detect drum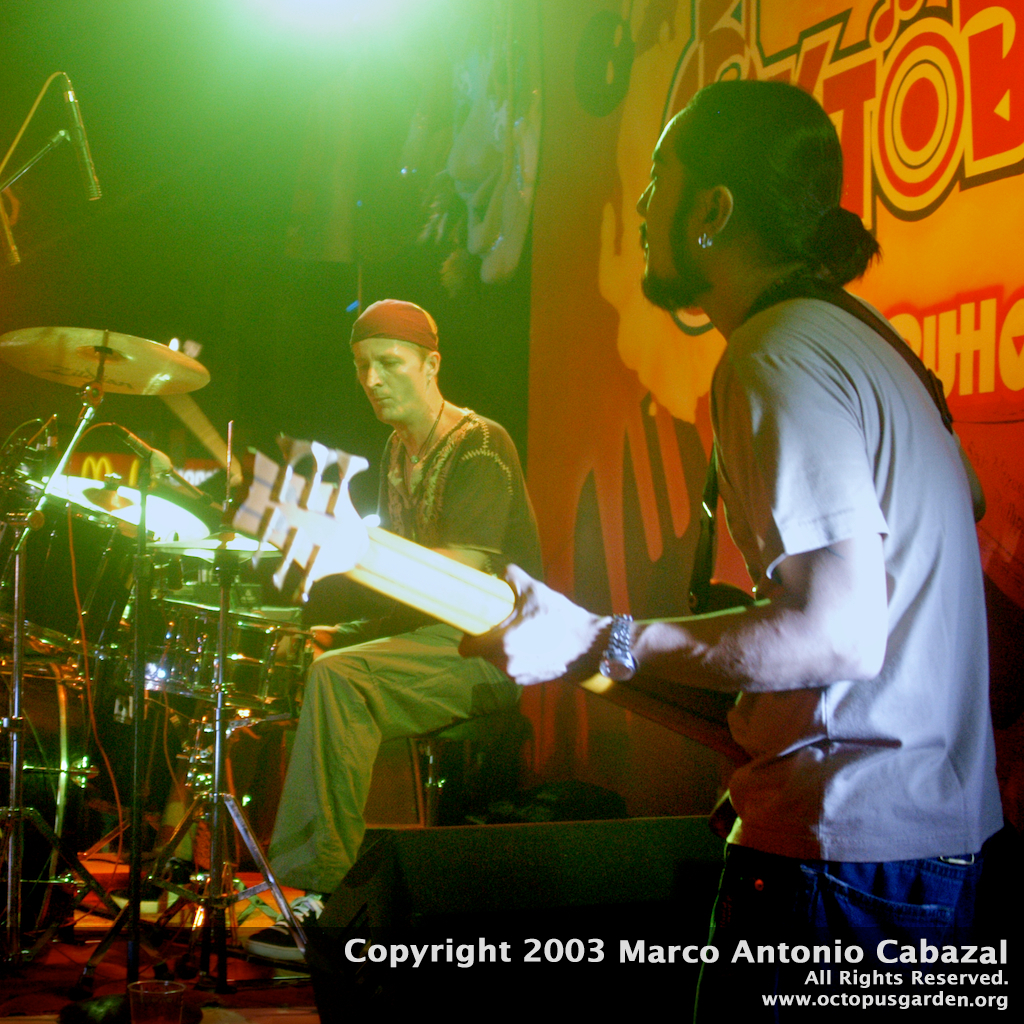
(left=112, top=595, right=316, bottom=717)
